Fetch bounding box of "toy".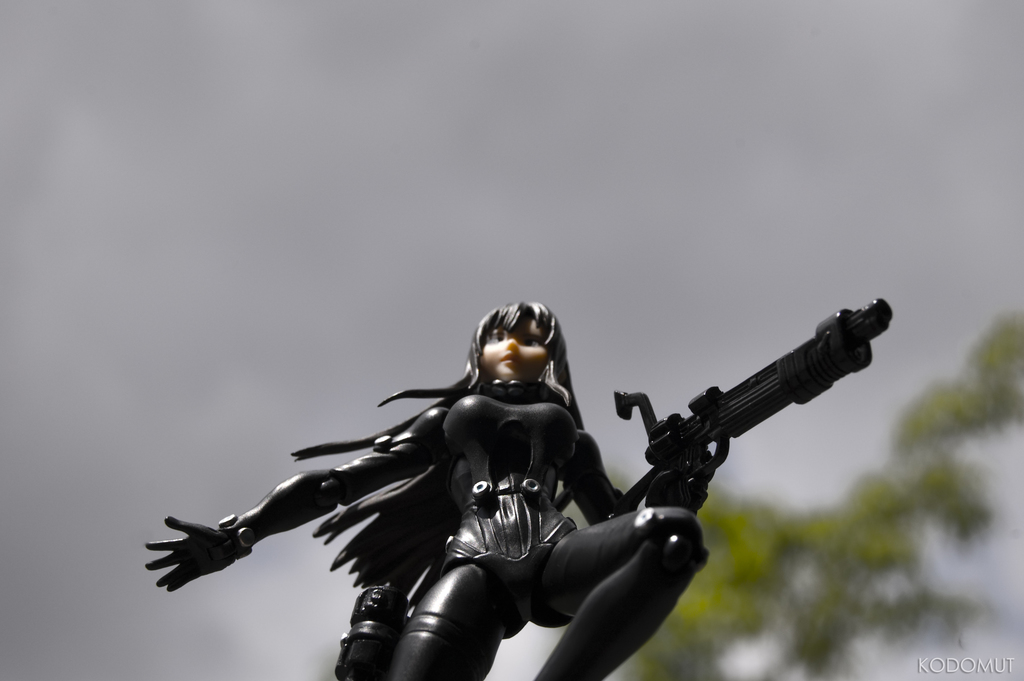
Bbox: [x1=166, y1=285, x2=862, y2=657].
